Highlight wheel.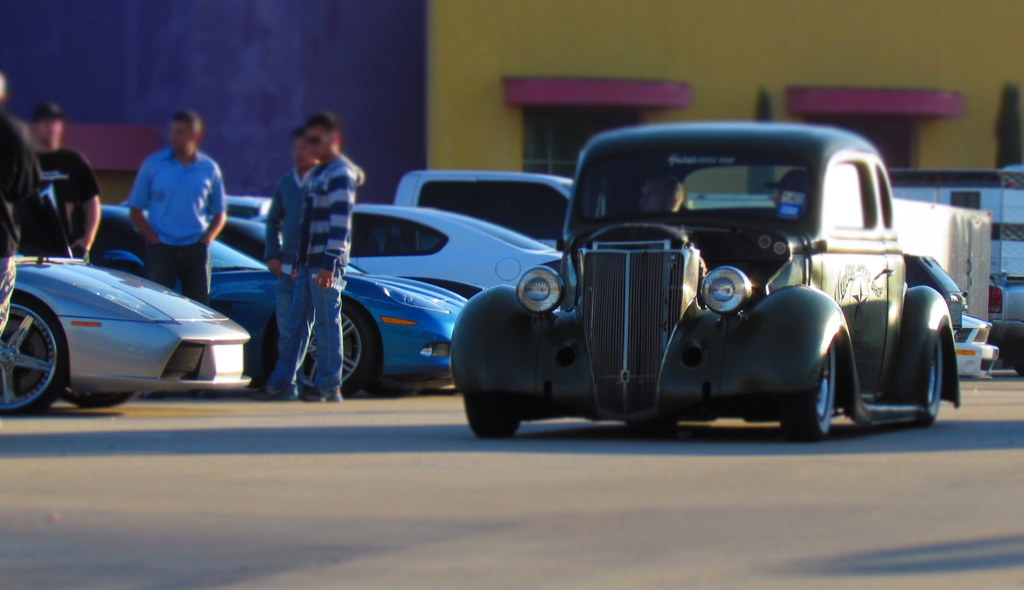
Highlighted region: (x1=62, y1=384, x2=140, y2=408).
